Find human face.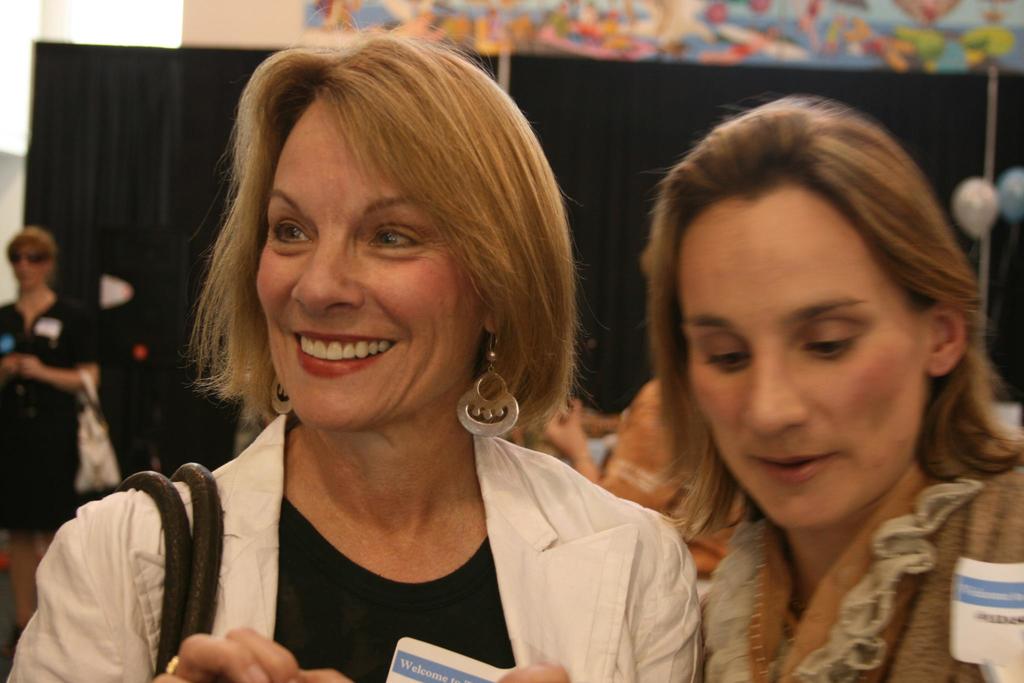
left=680, top=189, right=925, bottom=525.
